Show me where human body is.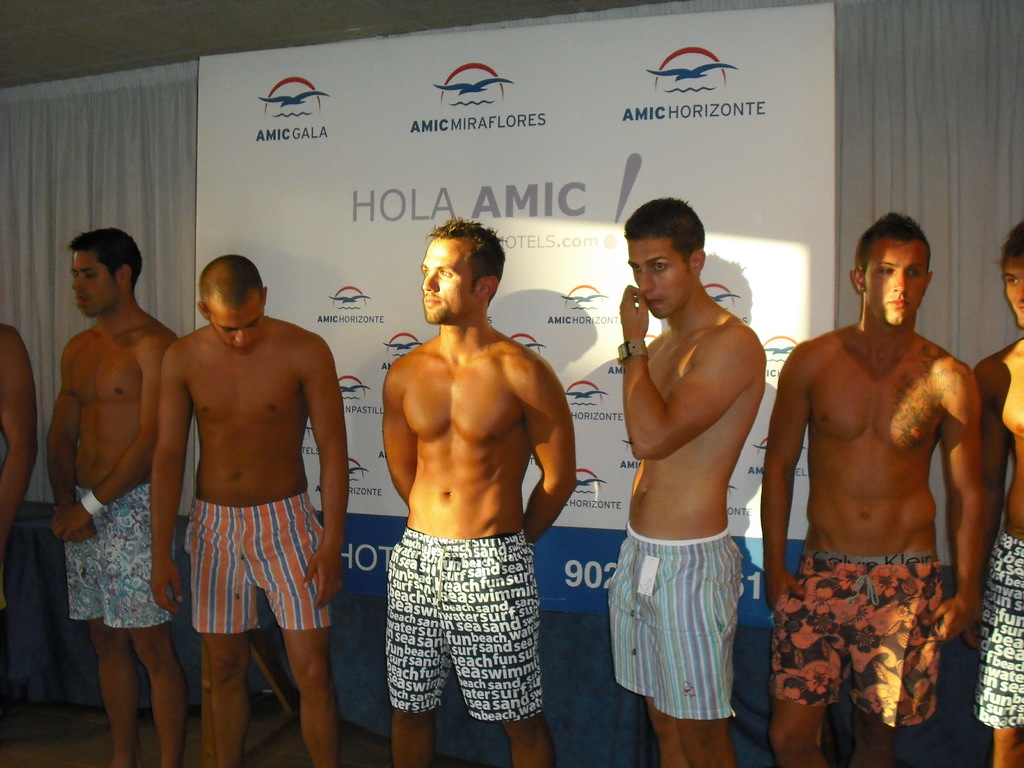
human body is at pyautogui.locateOnScreen(45, 309, 178, 764).
